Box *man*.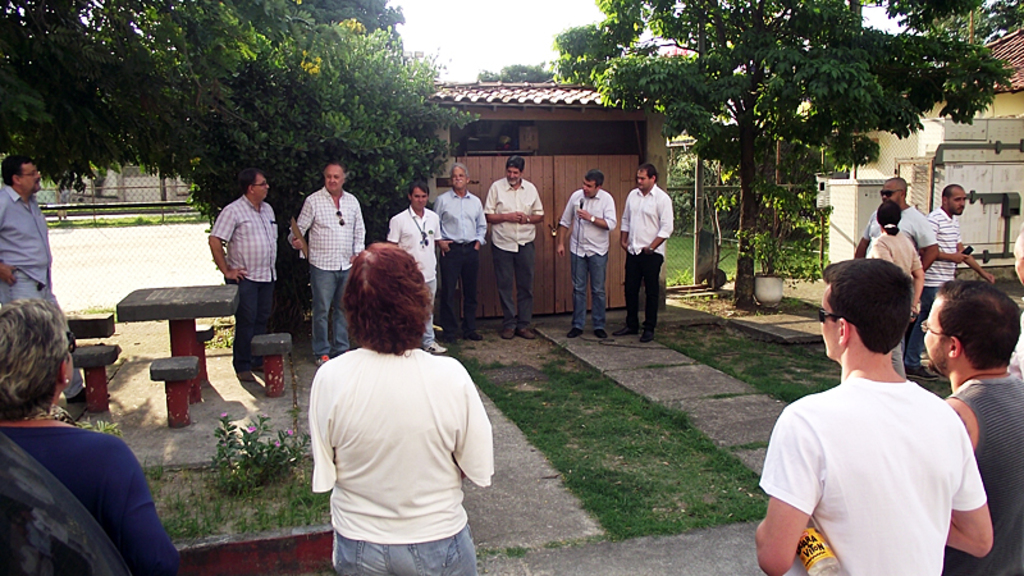
bbox=(284, 159, 371, 369).
